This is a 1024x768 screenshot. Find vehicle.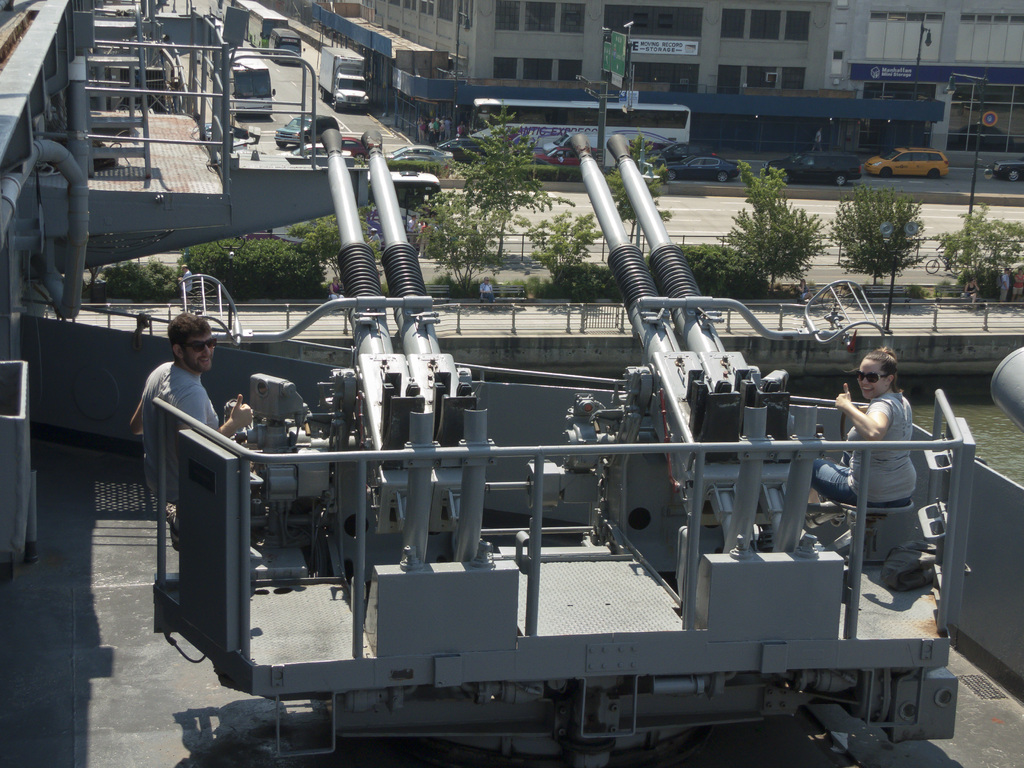
Bounding box: Rect(387, 139, 456, 165).
